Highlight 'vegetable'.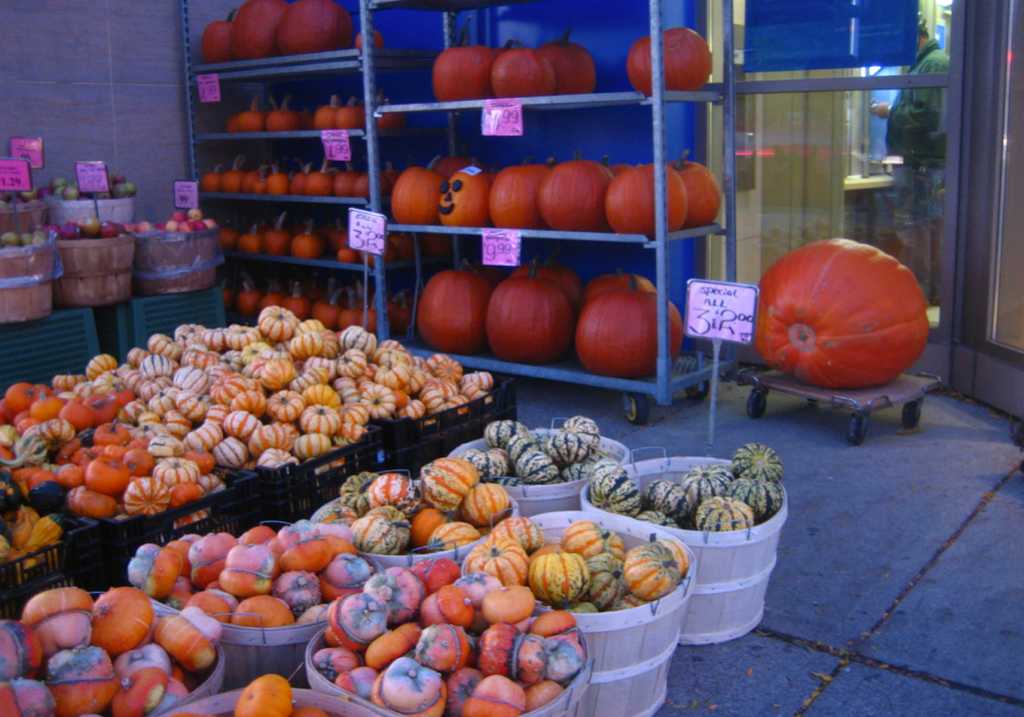
Highlighted region: region(534, 151, 620, 230).
